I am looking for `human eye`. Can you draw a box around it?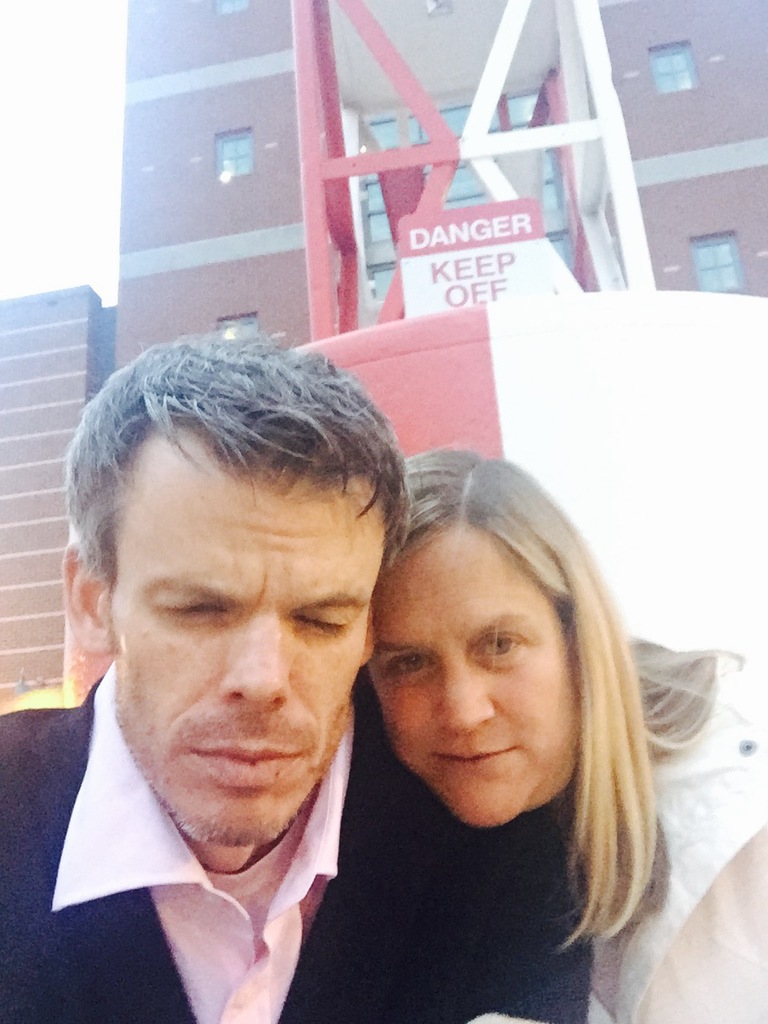
Sure, the bounding box is 380, 652, 433, 682.
